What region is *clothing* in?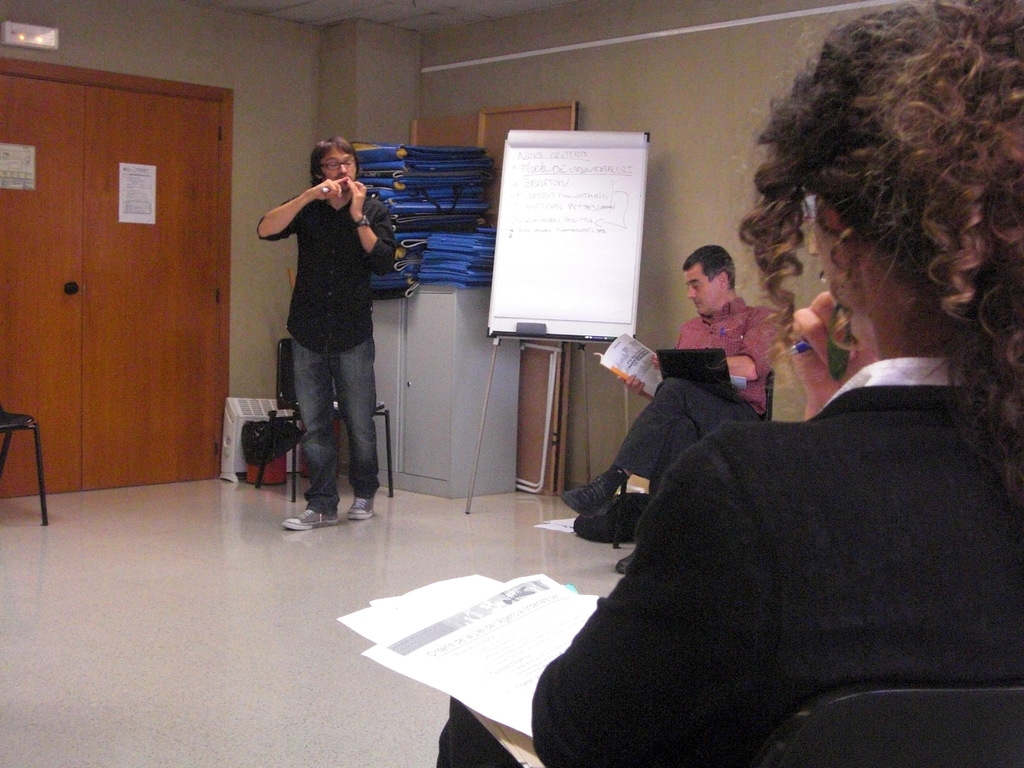
<box>570,310,769,484</box>.
